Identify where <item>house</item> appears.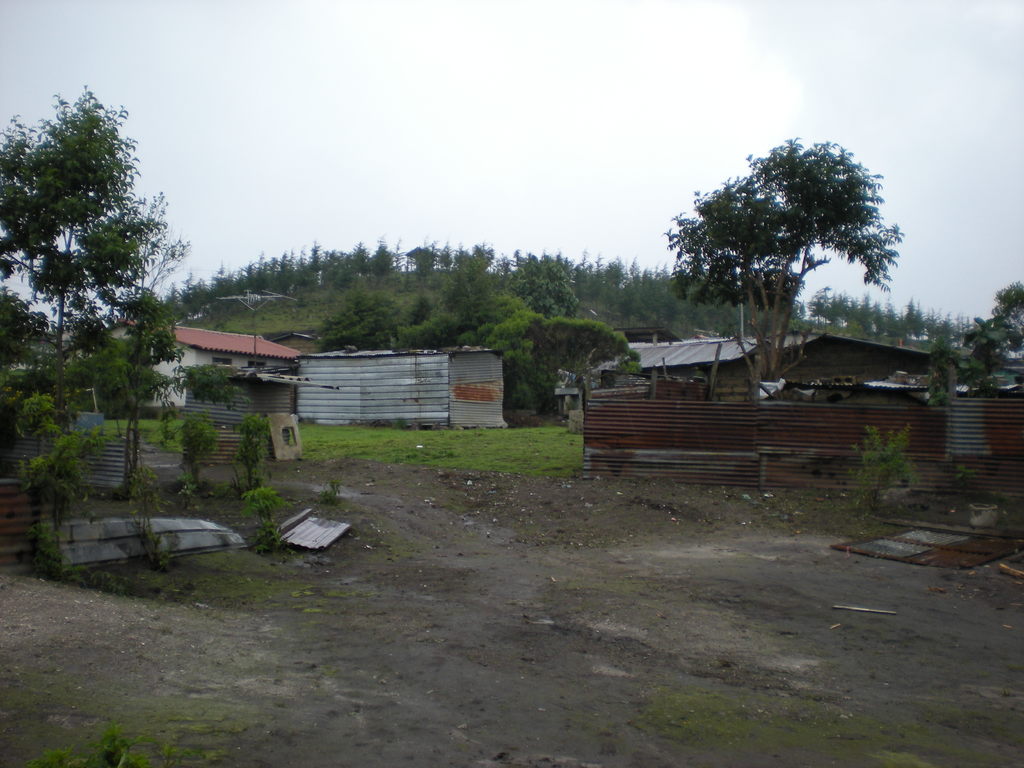
Appears at bbox=[573, 317, 1019, 410].
